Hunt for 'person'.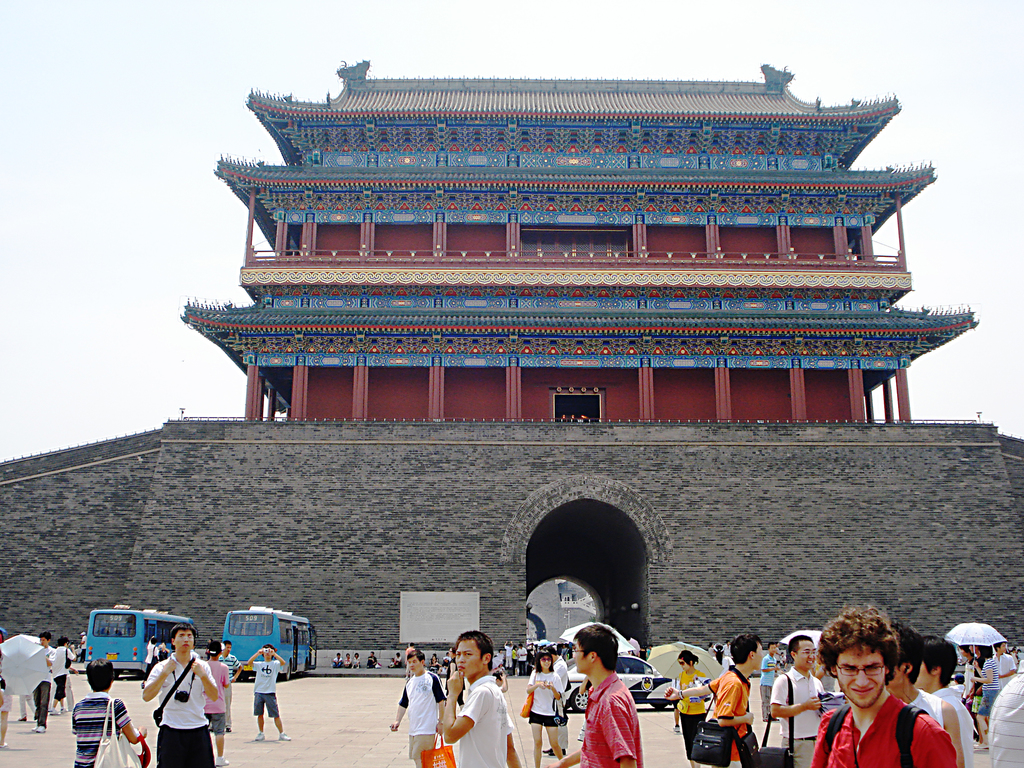
Hunted down at 962:641:1002:749.
